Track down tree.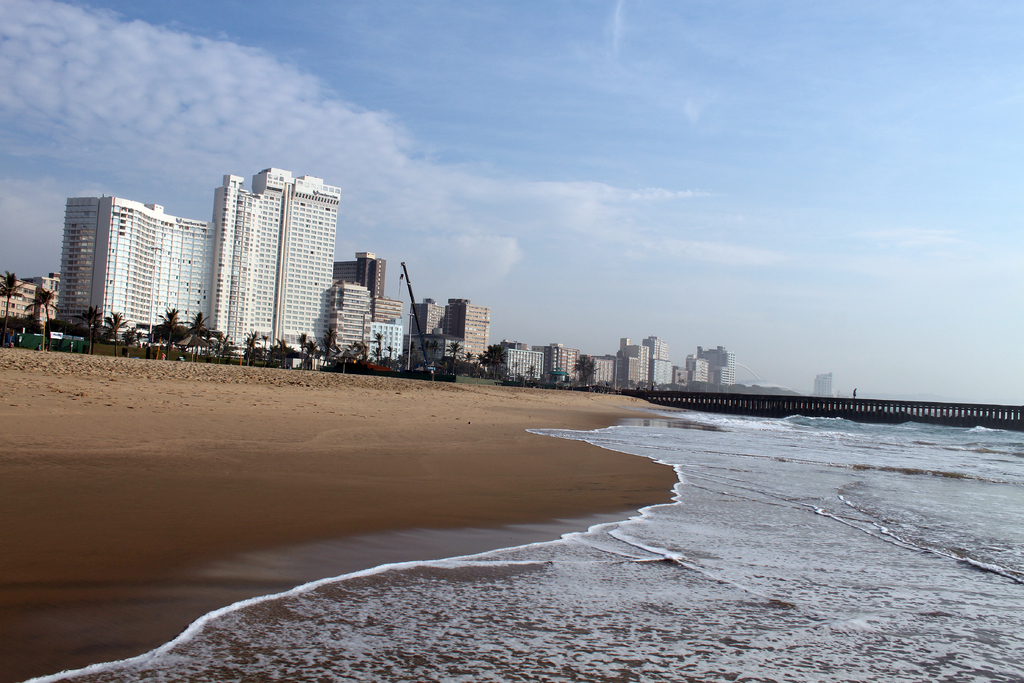
Tracked to Rect(447, 340, 463, 373).
